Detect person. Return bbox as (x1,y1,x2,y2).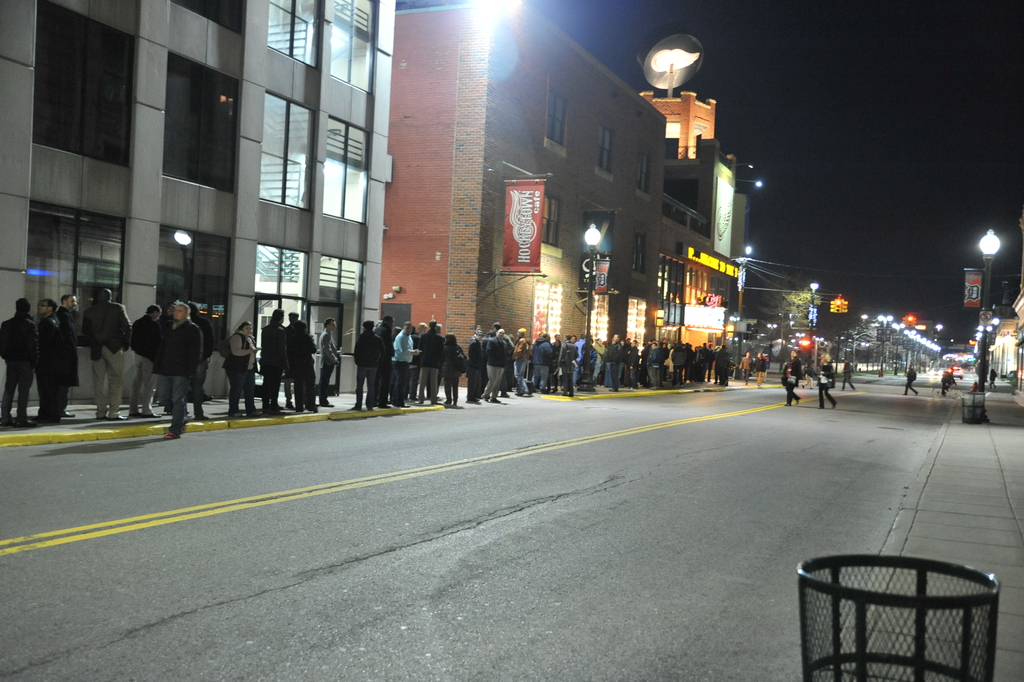
(354,322,382,411).
